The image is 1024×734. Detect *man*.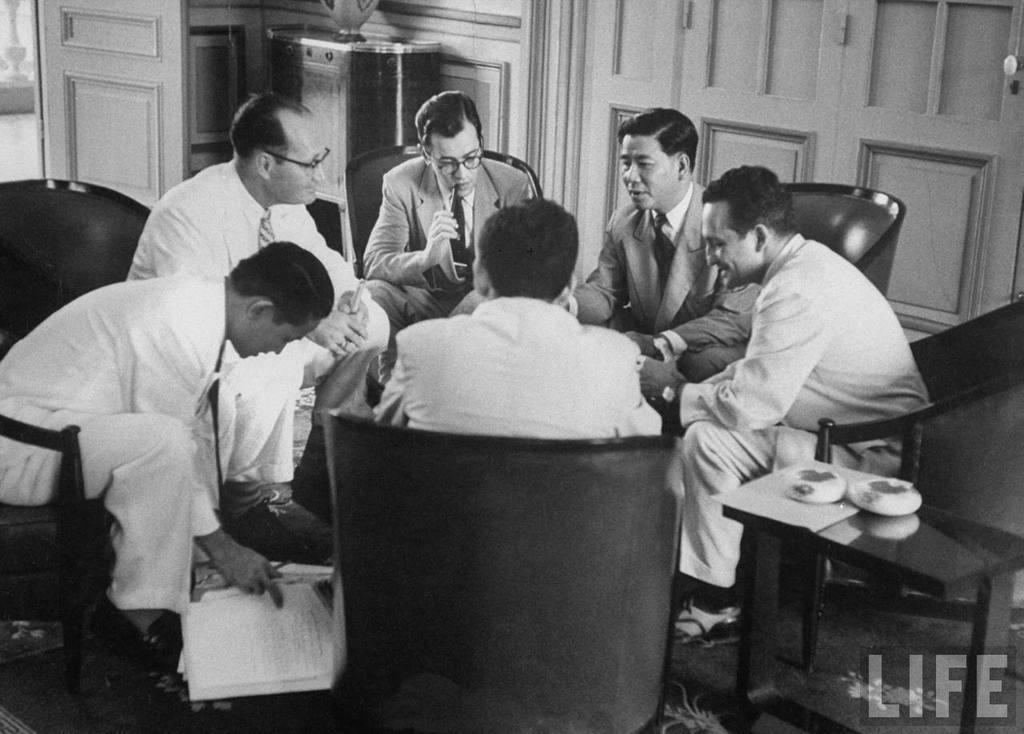
Detection: {"x1": 353, "y1": 86, "x2": 534, "y2": 357}.
